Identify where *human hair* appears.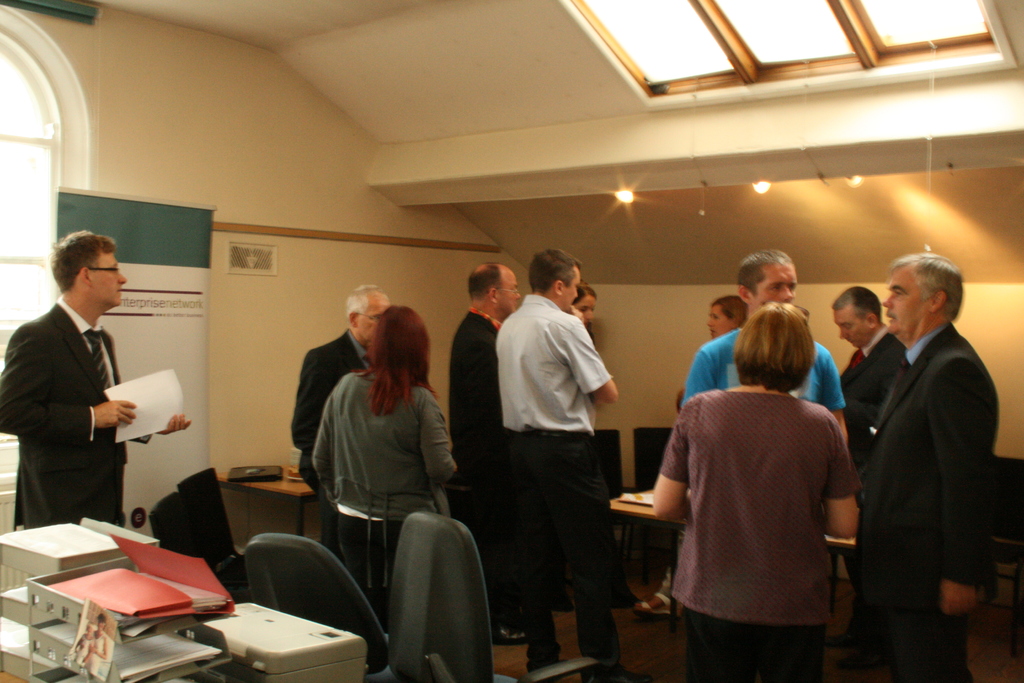
Appears at crop(49, 229, 117, 293).
